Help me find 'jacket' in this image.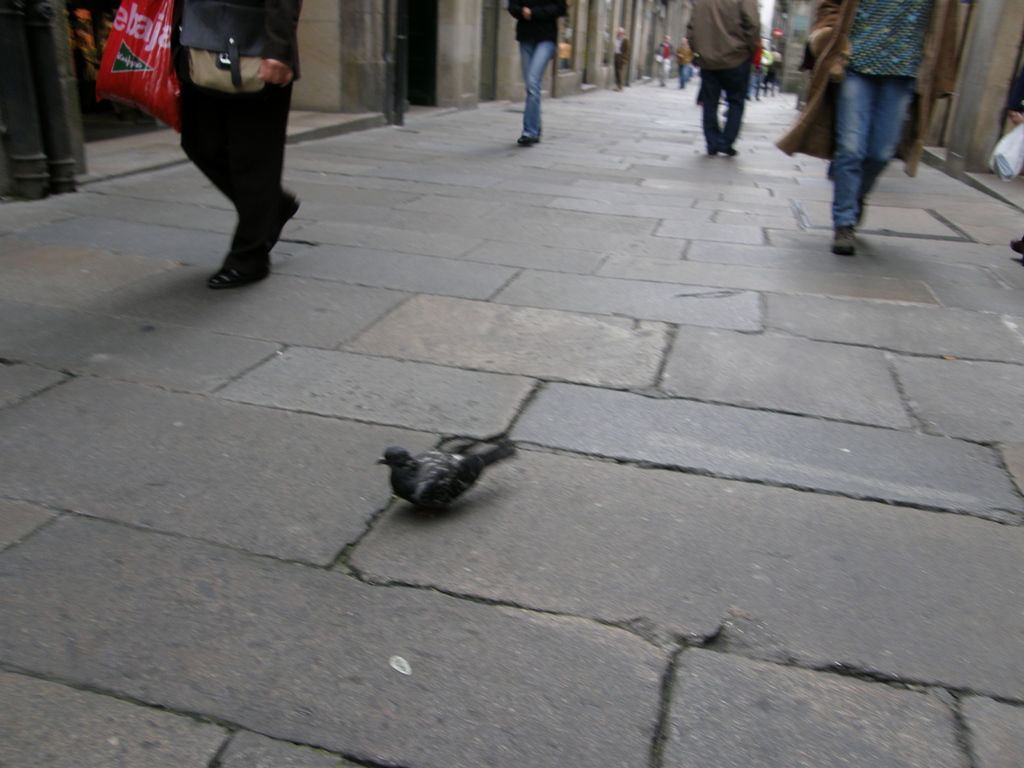
Found it: left=683, top=0, right=763, bottom=69.
